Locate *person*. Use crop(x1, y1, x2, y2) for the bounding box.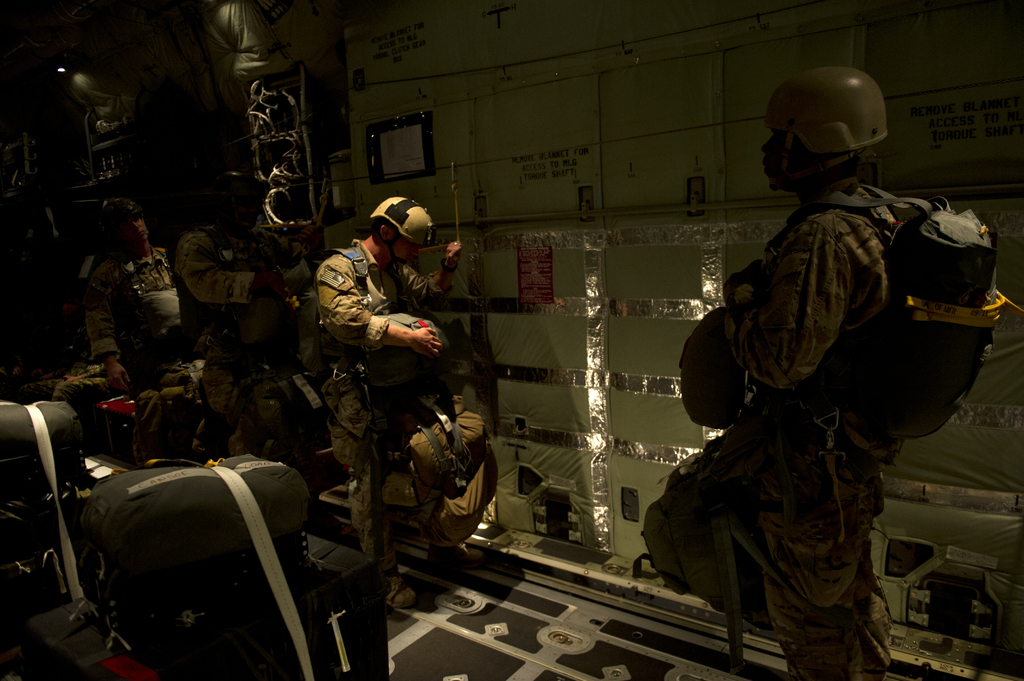
crop(21, 239, 124, 403).
